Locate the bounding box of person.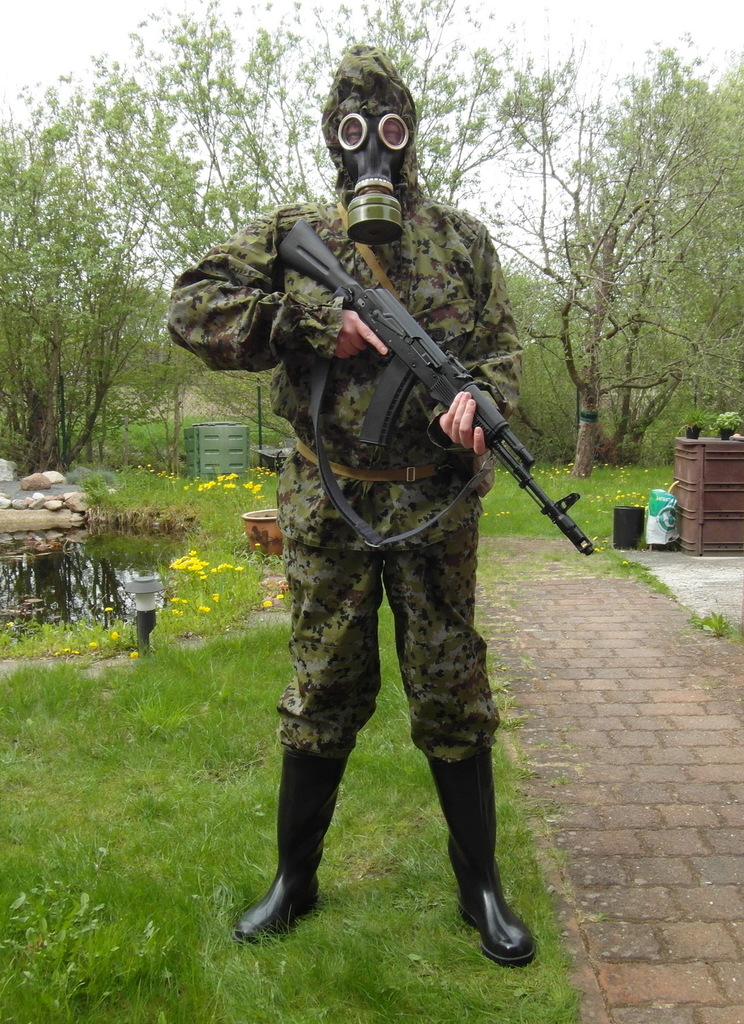
Bounding box: Rect(167, 40, 540, 977).
